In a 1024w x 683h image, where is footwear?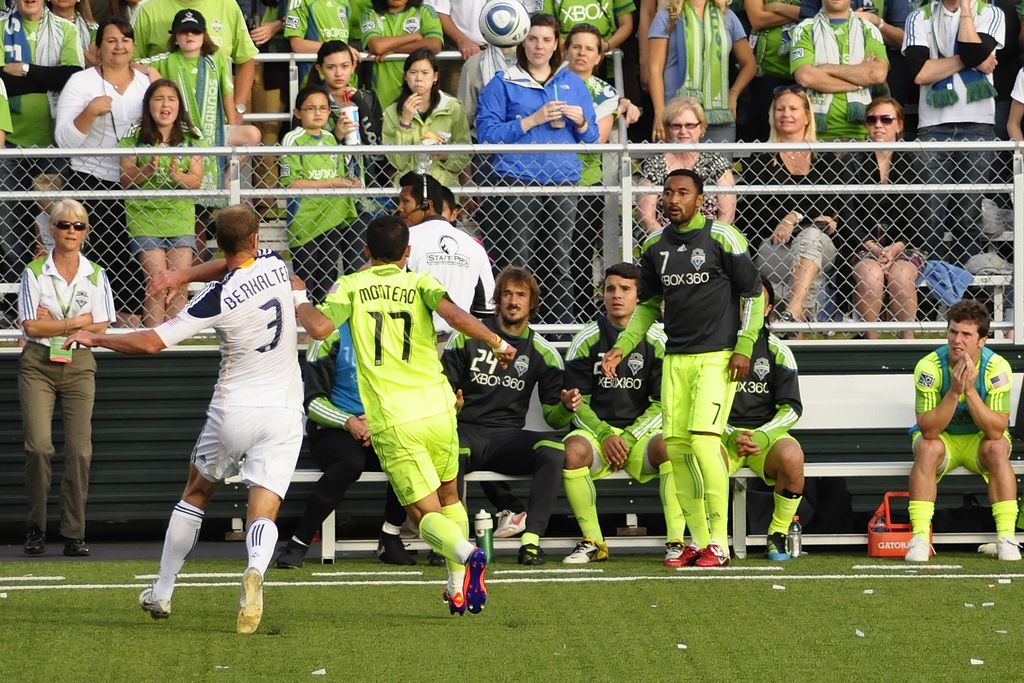
crop(22, 525, 47, 554).
